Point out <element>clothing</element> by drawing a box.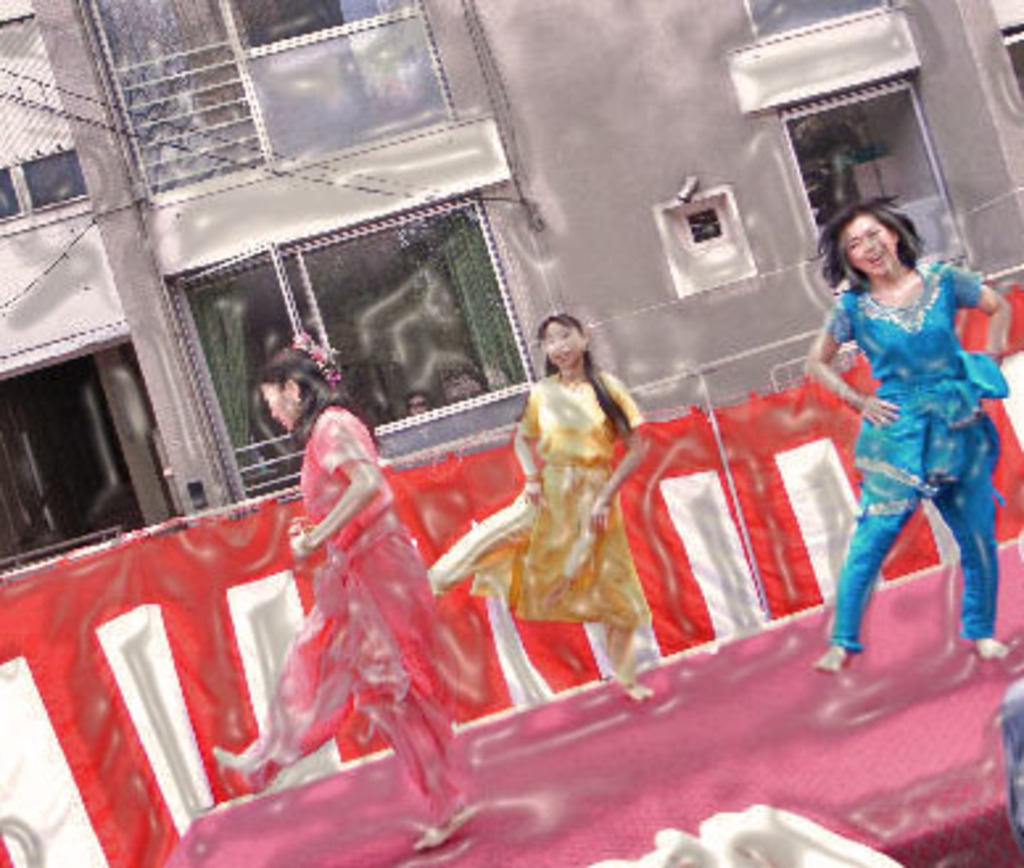
<bbox>422, 361, 644, 681</bbox>.
